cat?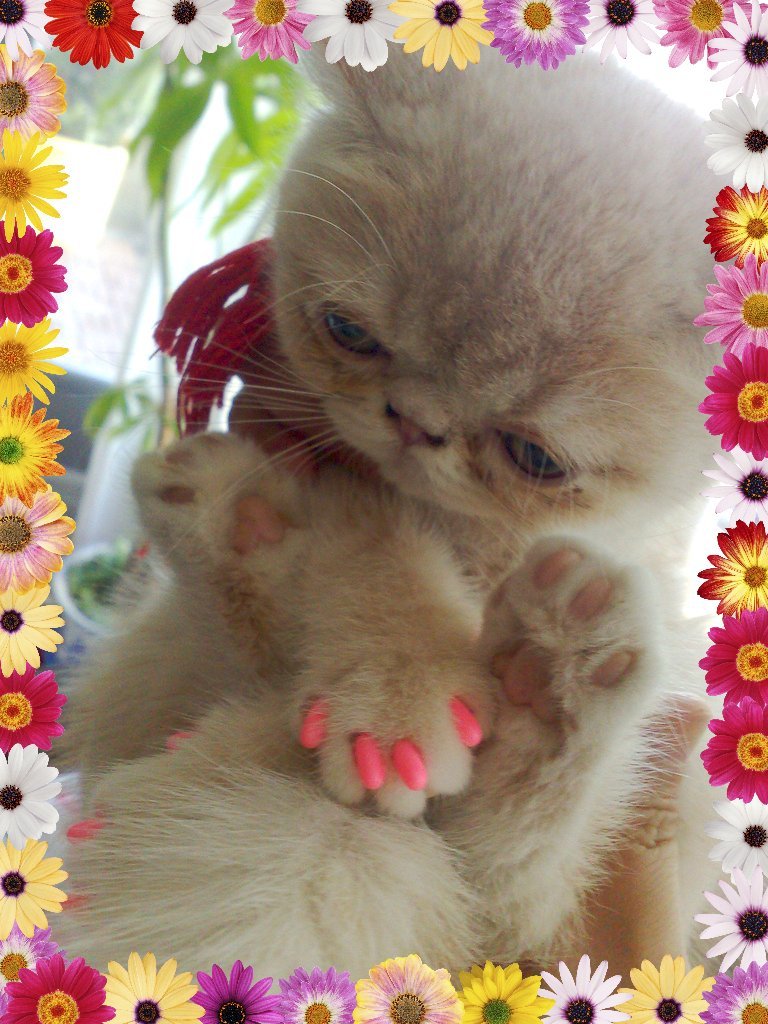
[x1=53, y1=25, x2=734, y2=994]
